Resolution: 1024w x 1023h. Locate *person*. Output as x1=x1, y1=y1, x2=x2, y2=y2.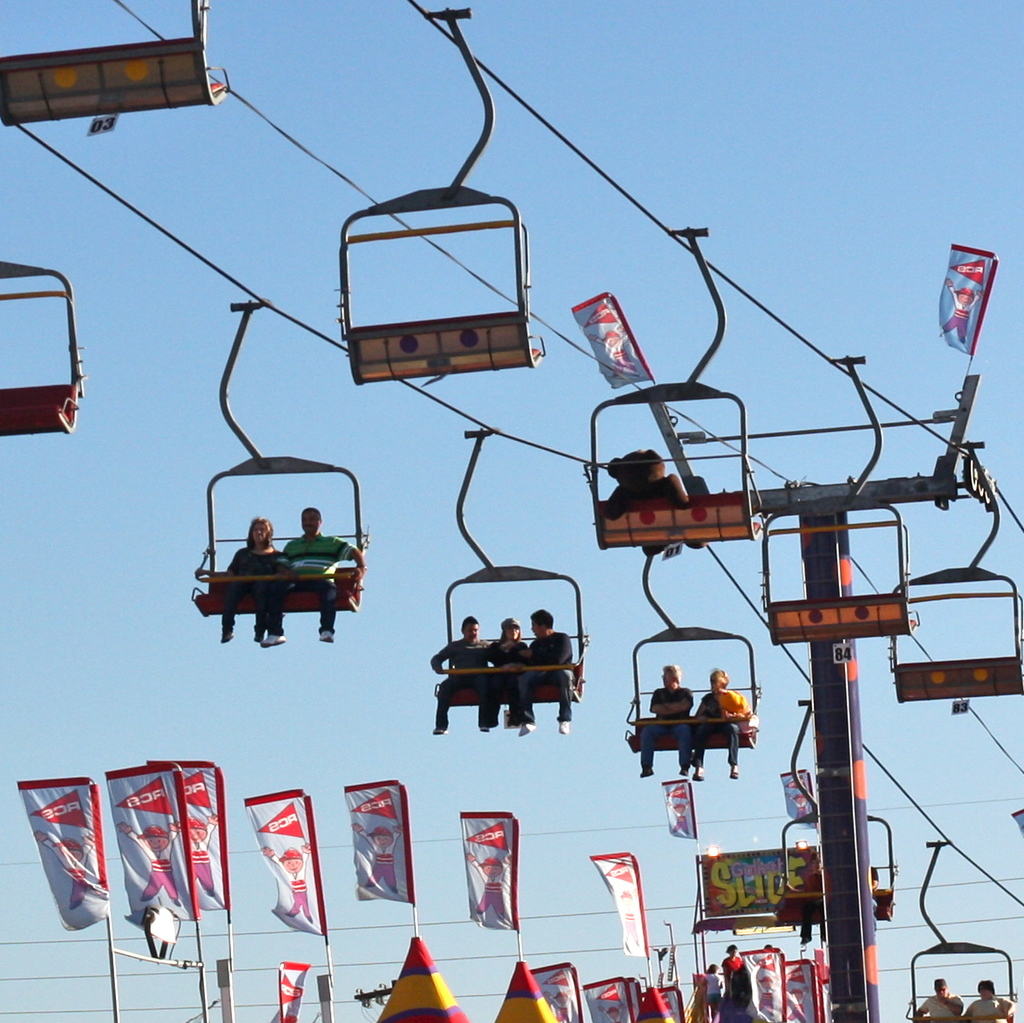
x1=430, y1=612, x2=504, y2=737.
